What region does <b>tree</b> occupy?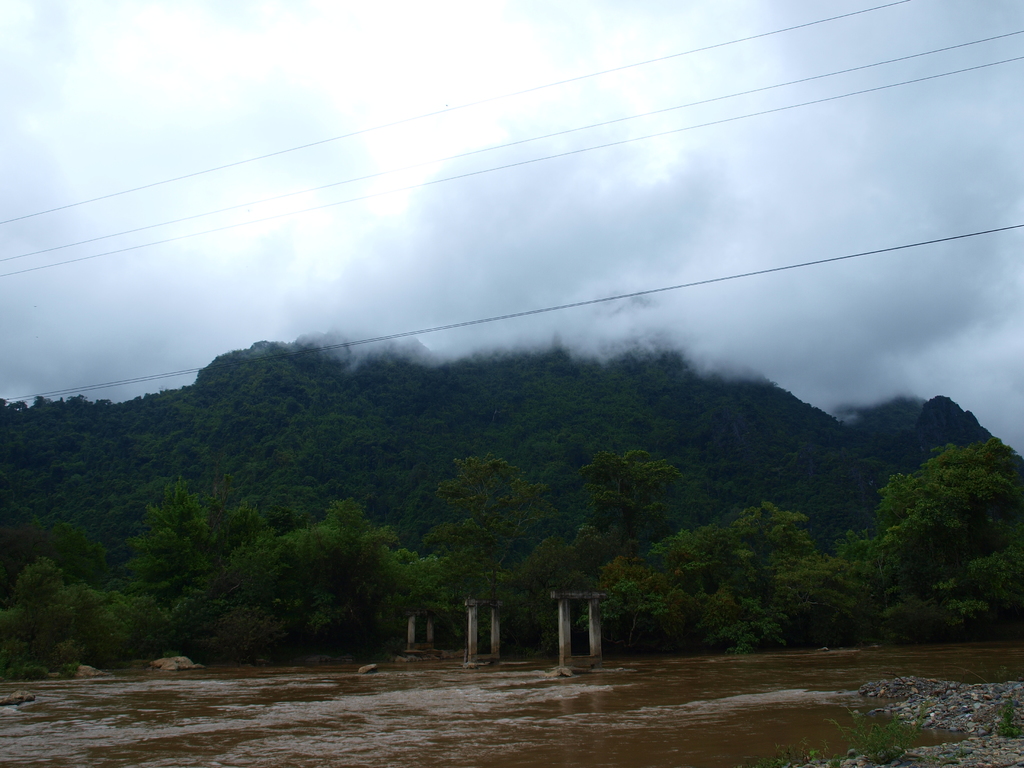
{"x1": 586, "y1": 501, "x2": 849, "y2": 659}.
